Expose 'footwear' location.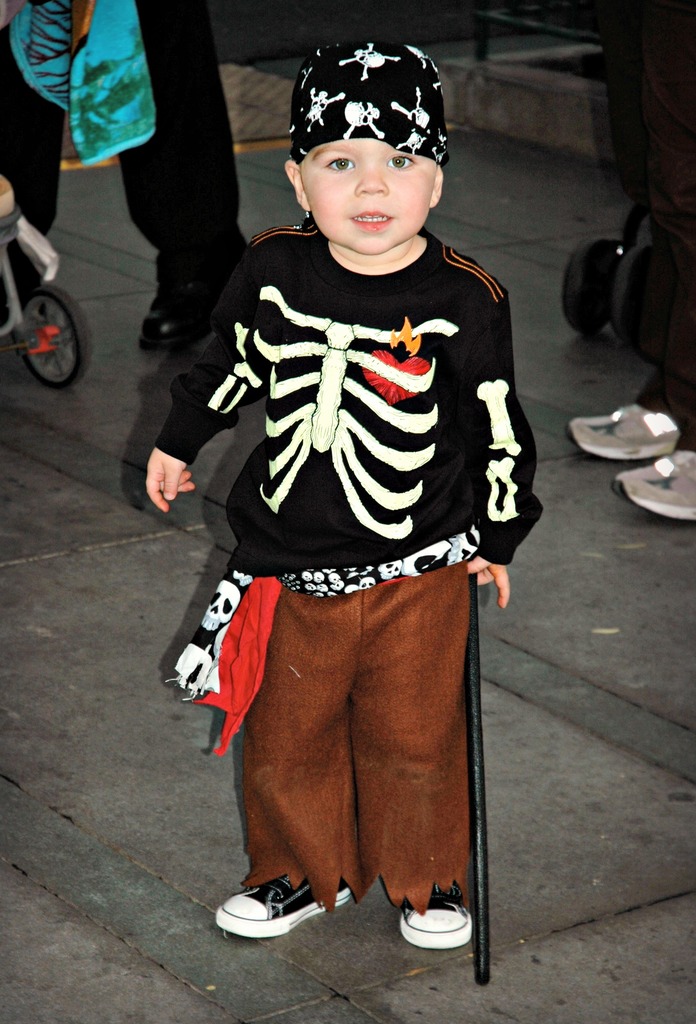
Exposed at <bbox>576, 399, 683, 456</bbox>.
